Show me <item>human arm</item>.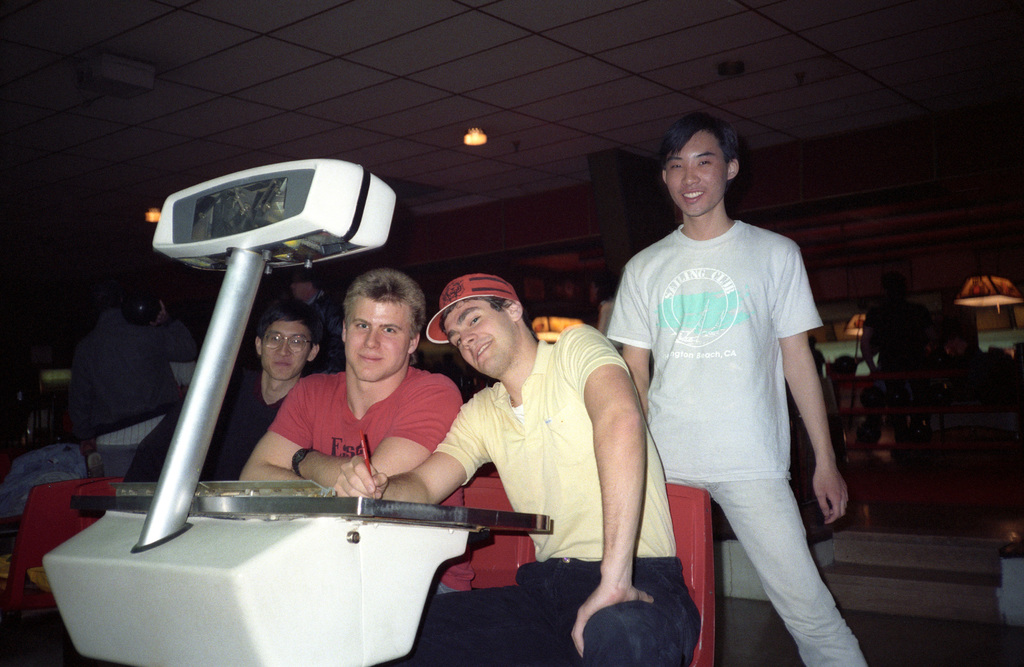
<item>human arm</item> is here: box=[370, 375, 464, 480].
